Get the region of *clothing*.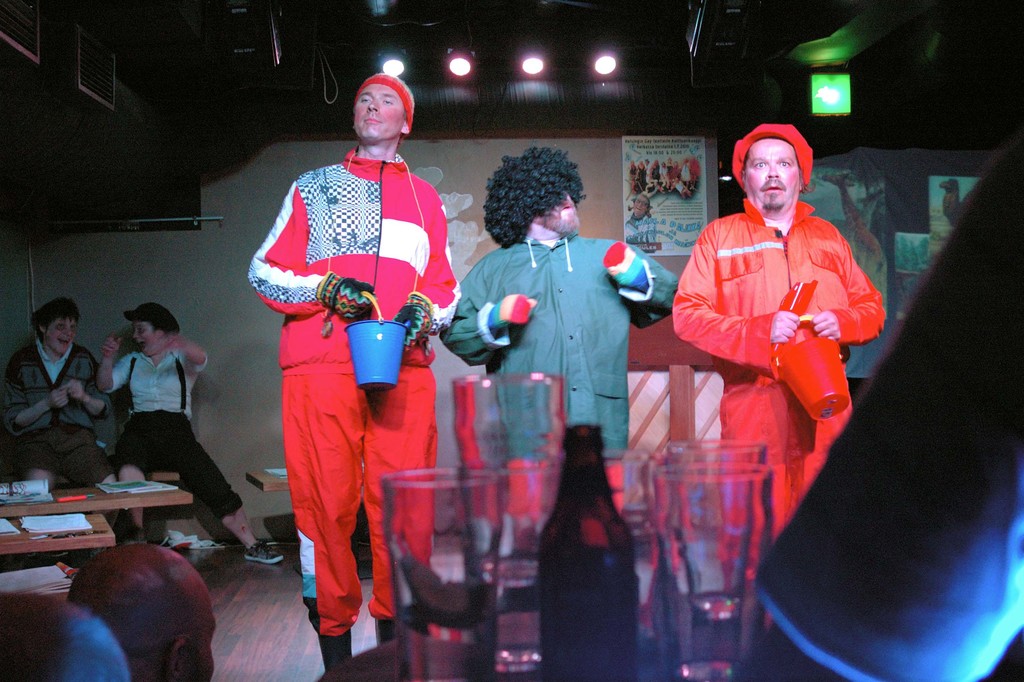
rect(99, 304, 245, 519).
